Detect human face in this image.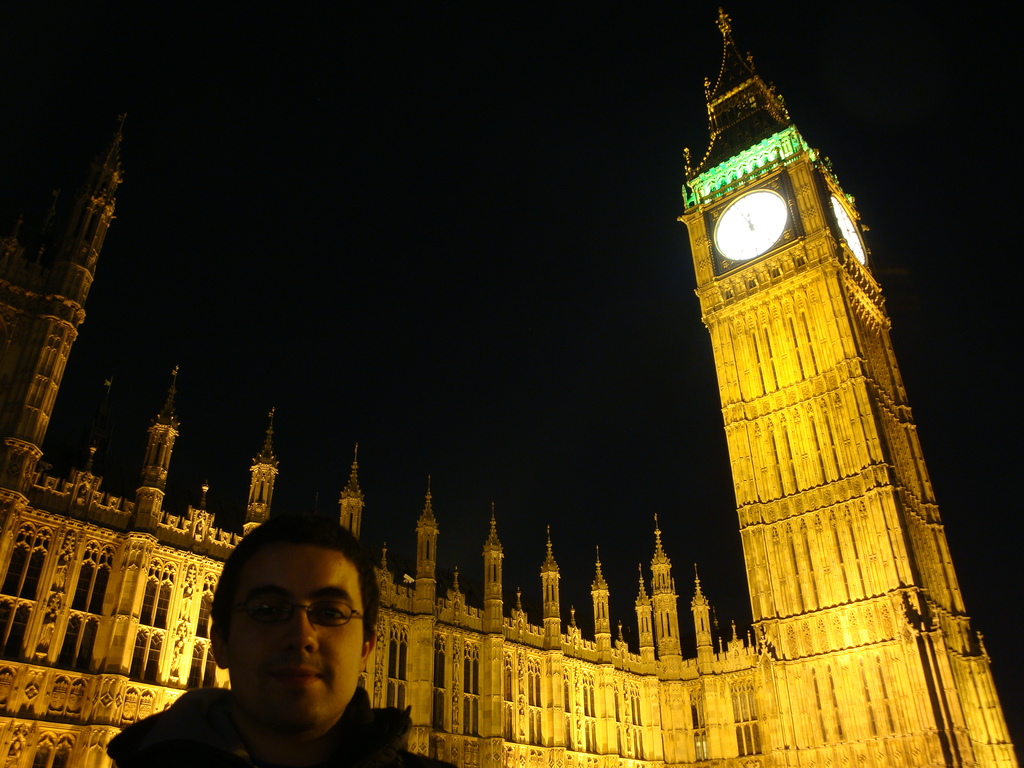
Detection: [x1=221, y1=548, x2=365, y2=729].
